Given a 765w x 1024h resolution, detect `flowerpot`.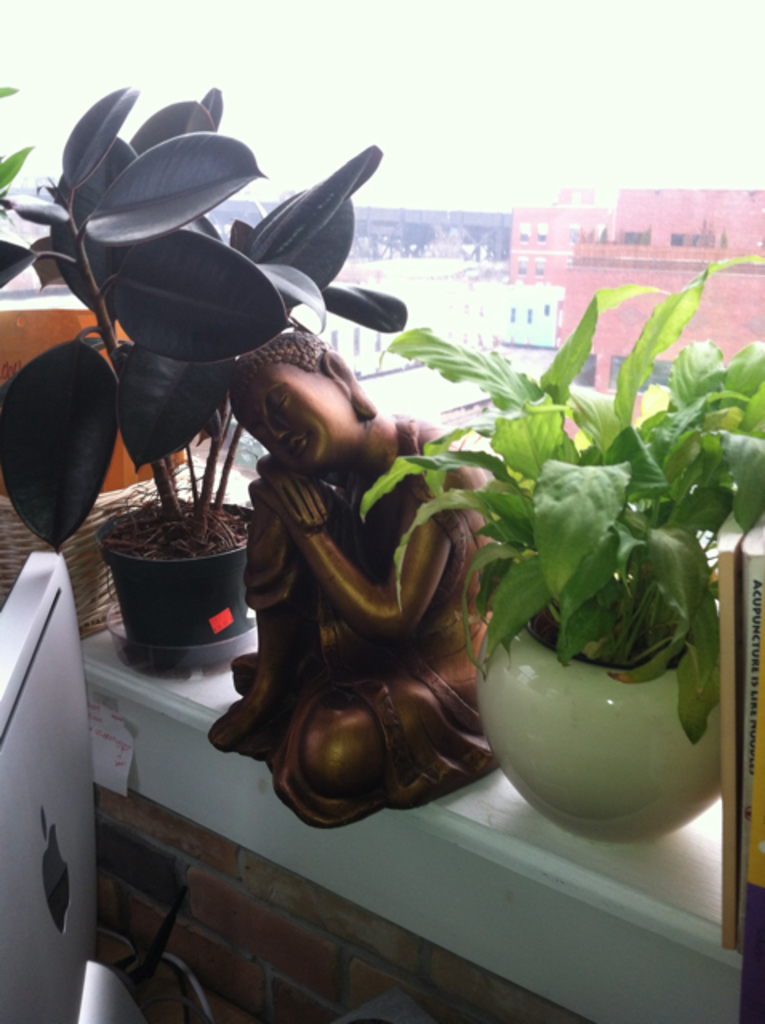
bbox(471, 576, 735, 837).
